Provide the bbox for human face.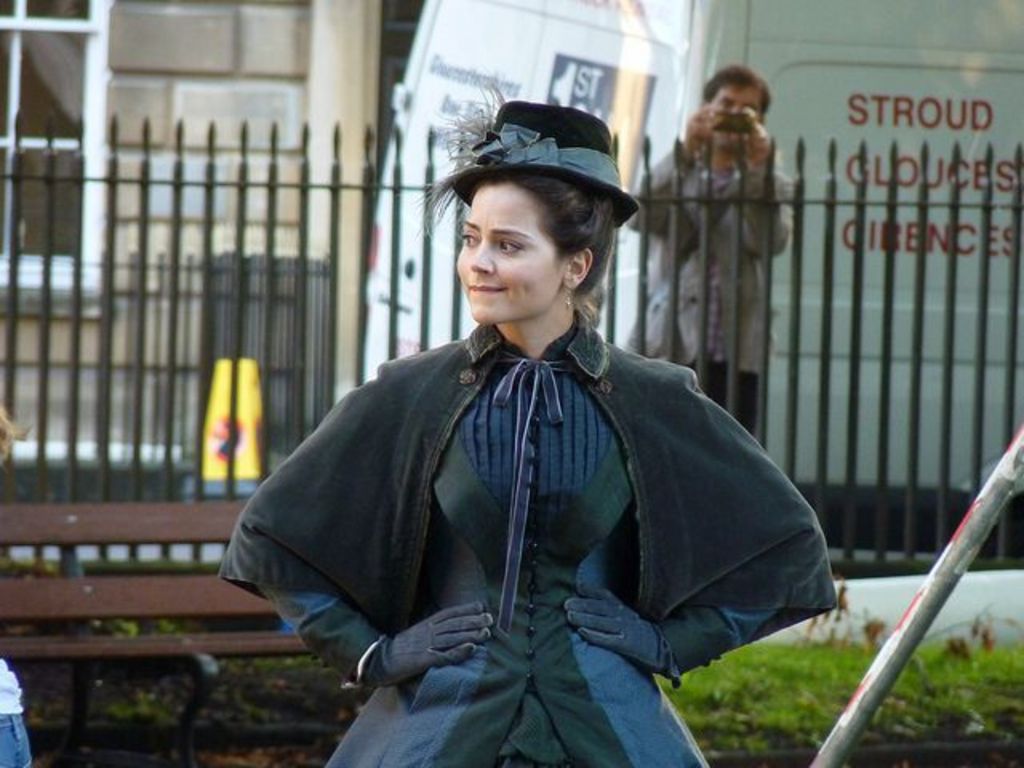
[461,176,578,328].
